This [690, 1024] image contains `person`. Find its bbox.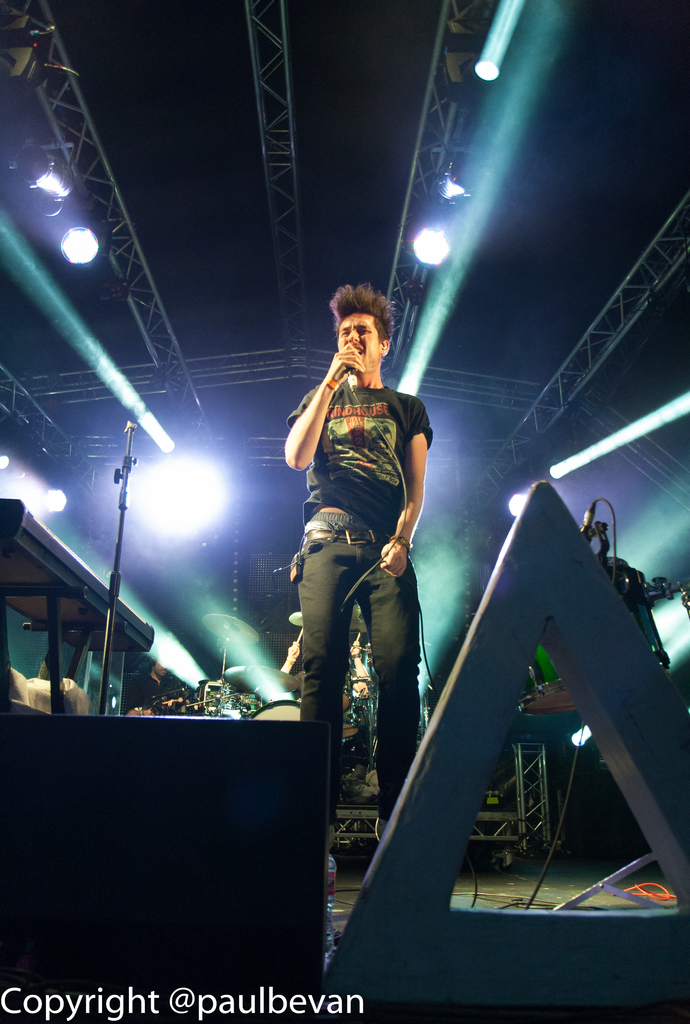
[122, 657, 182, 719].
